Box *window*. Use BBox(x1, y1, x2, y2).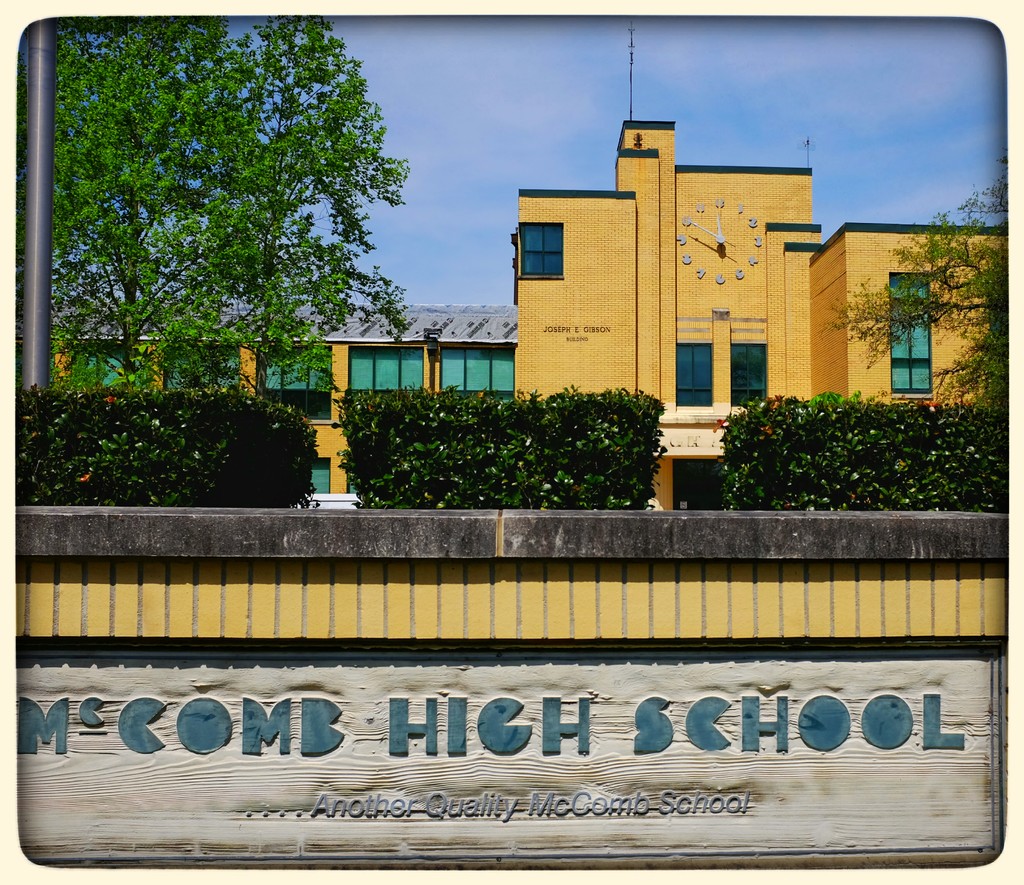
BBox(729, 344, 765, 406).
